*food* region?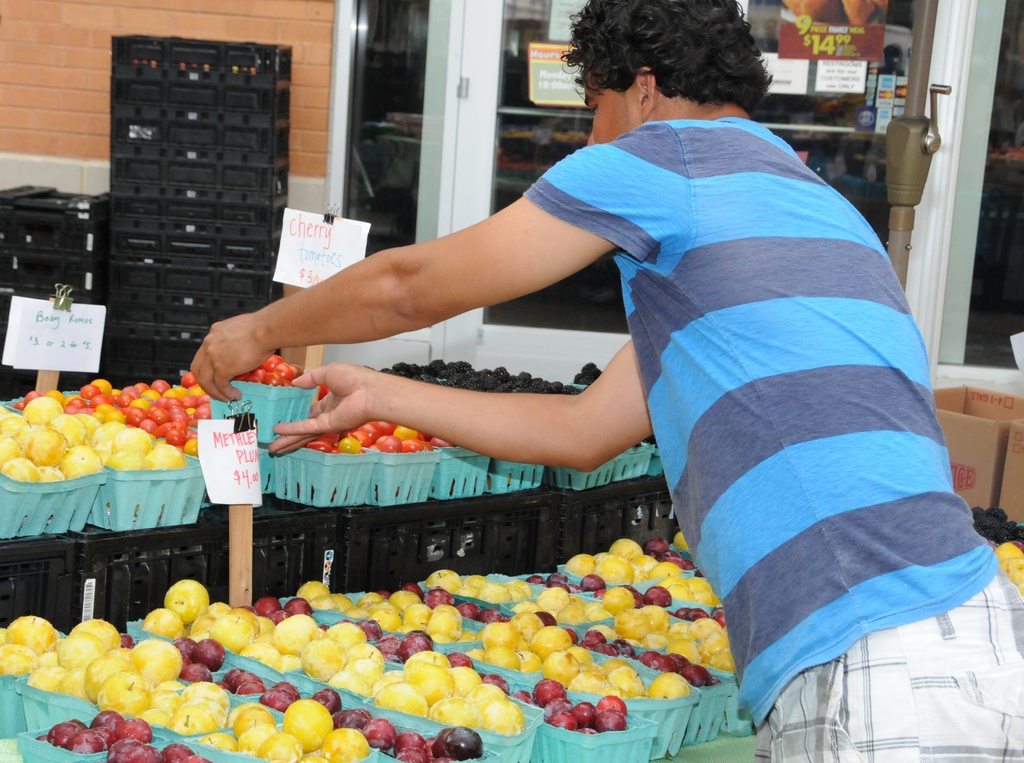
(163,578,212,630)
